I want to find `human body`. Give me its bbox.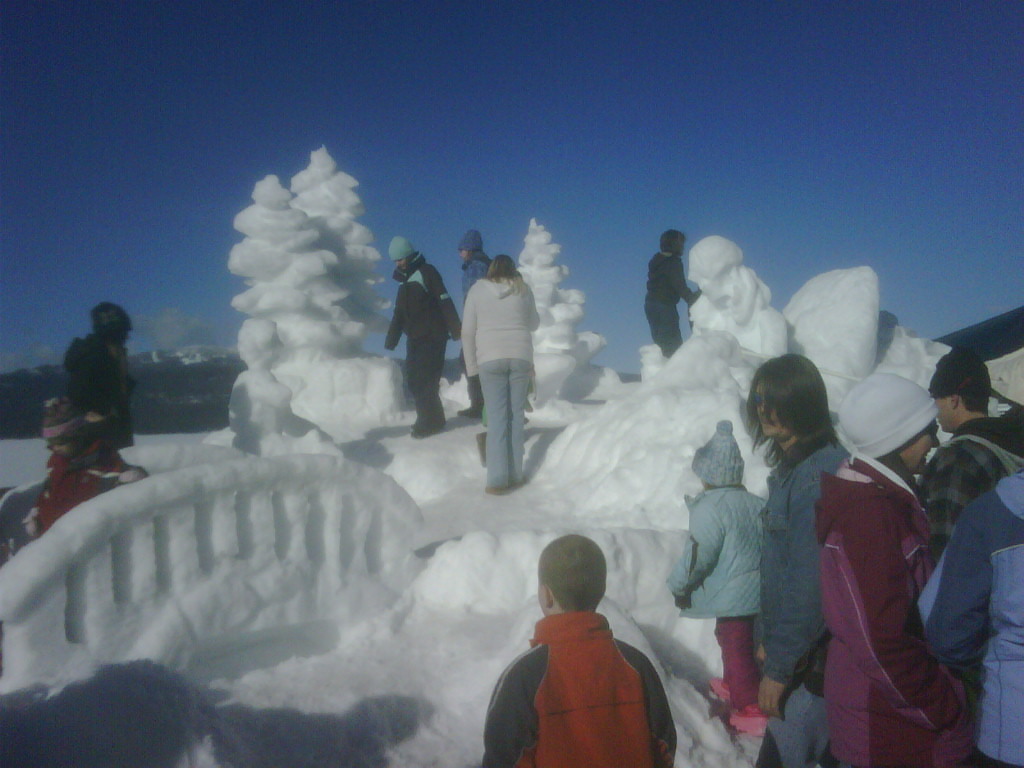
Rect(70, 333, 135, 449).
